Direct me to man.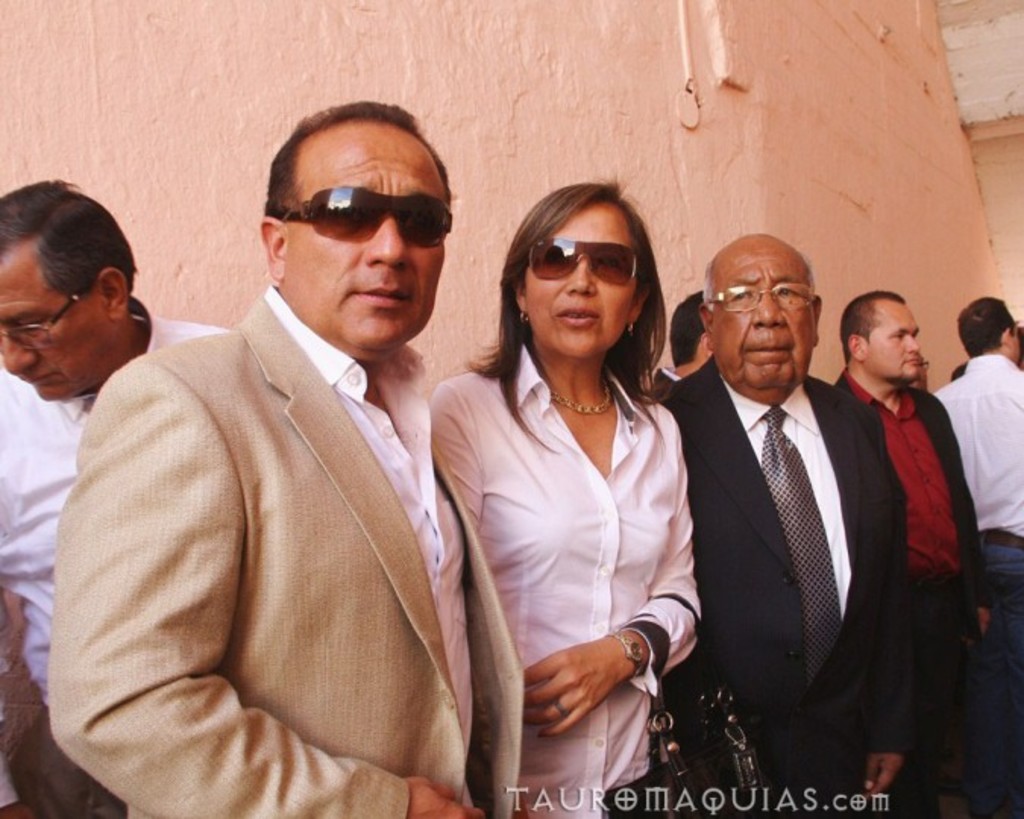
Direction: x1=672, y1=234, x2=913, y2=817.
